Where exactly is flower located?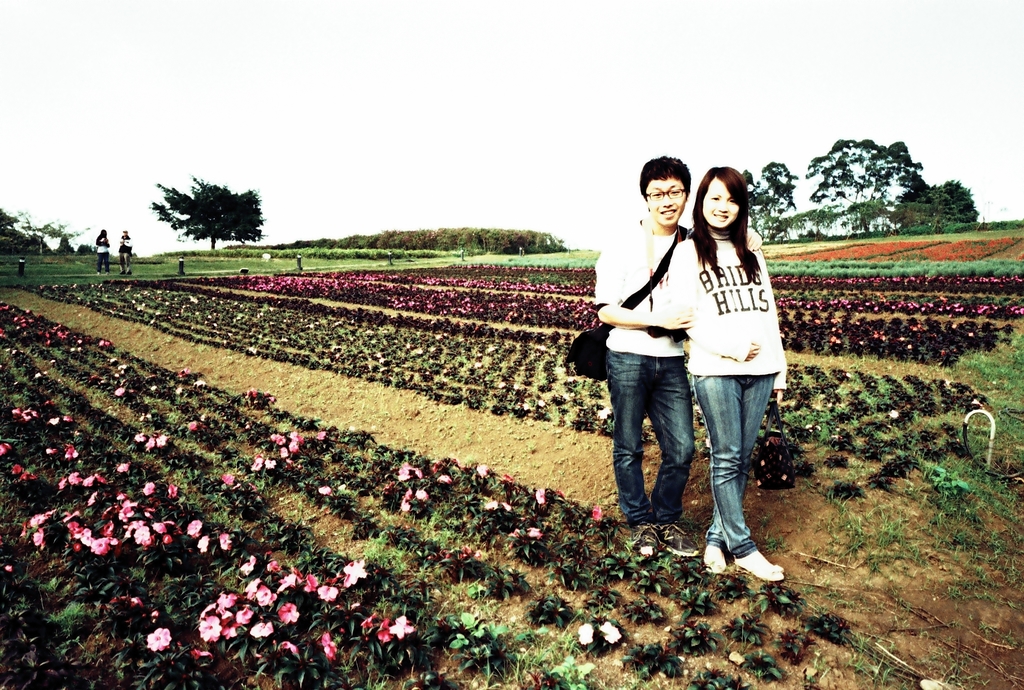
Its bounding box is bbox(577, 620, 594, 645).
